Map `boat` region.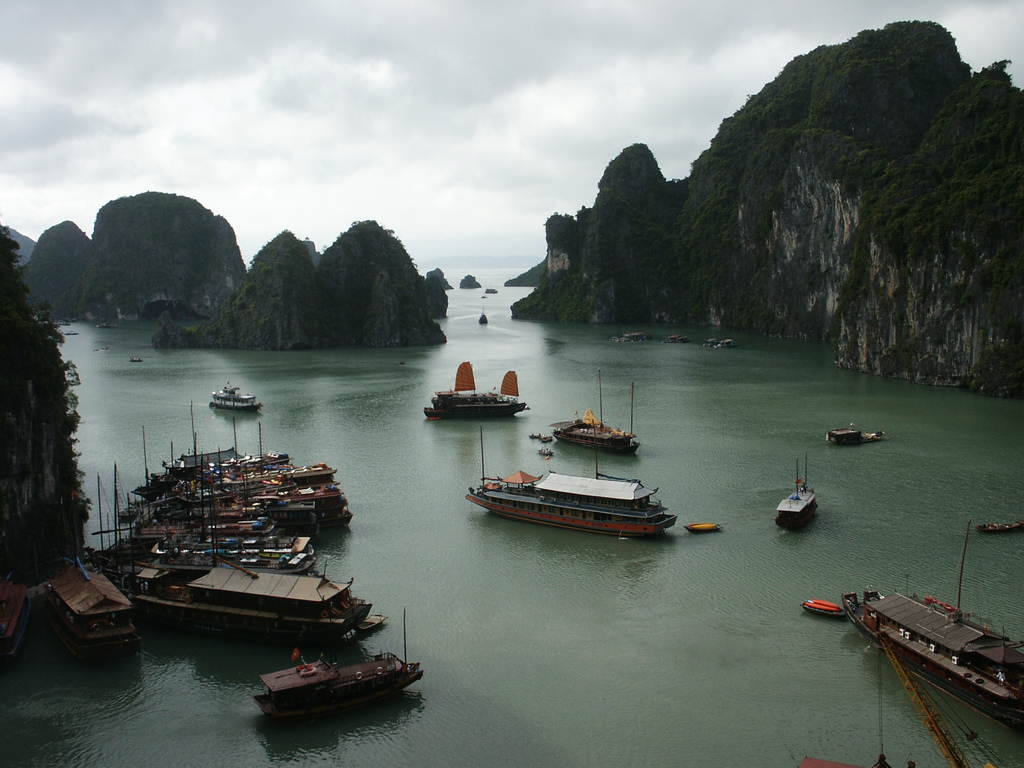
Mapped to (left=783, top=450, right=821, bottom=537).
